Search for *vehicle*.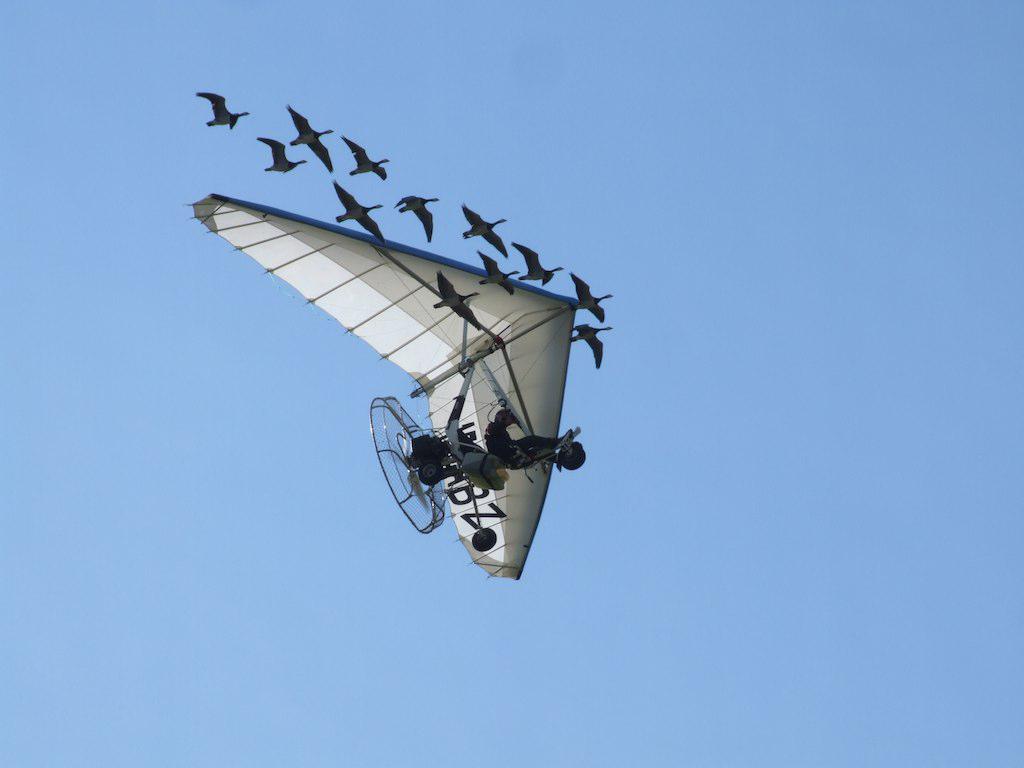
Found at 179 189 581 582.
